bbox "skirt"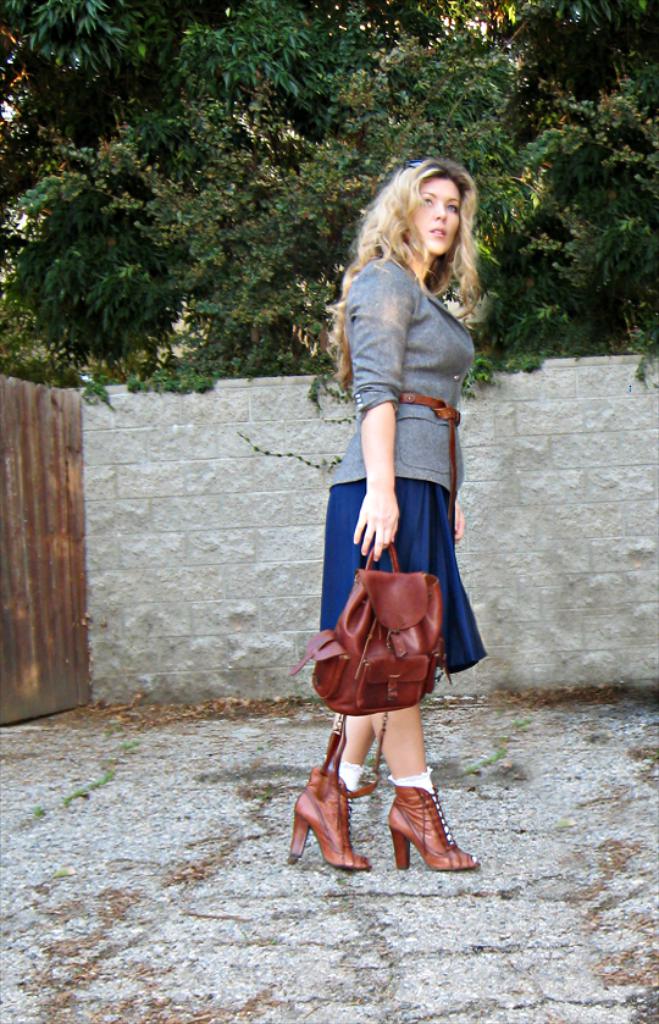
BBox(323, 476, 489, 674)
